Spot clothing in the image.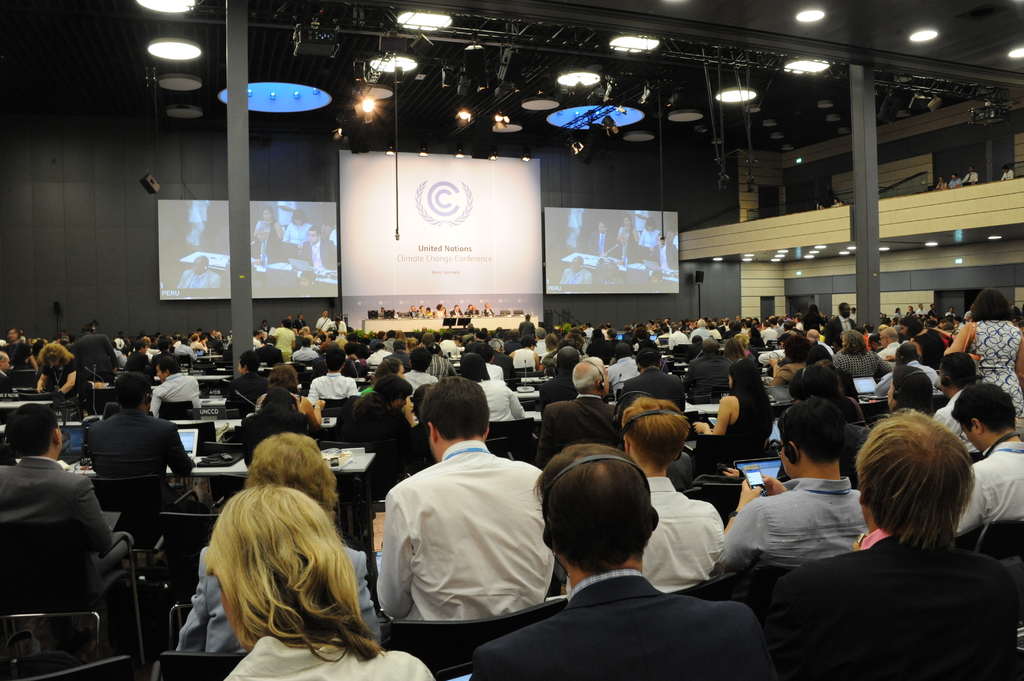
clothing found at 317 316 330 333.
